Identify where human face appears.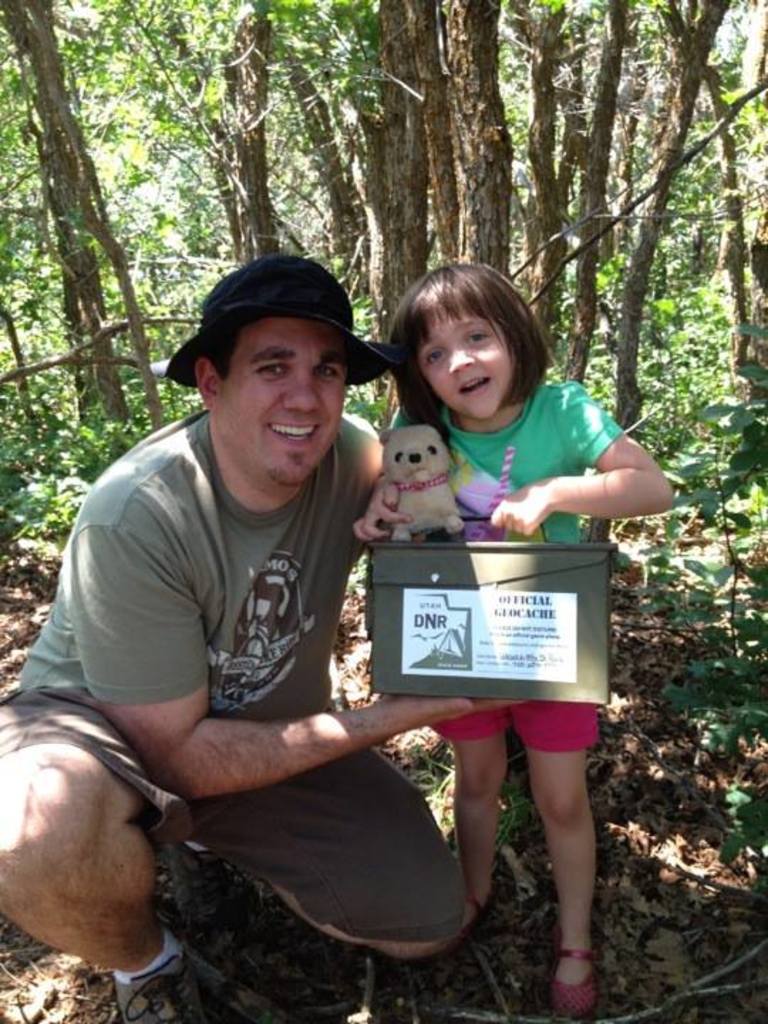
Appears at [412, 304, 516, 422].
